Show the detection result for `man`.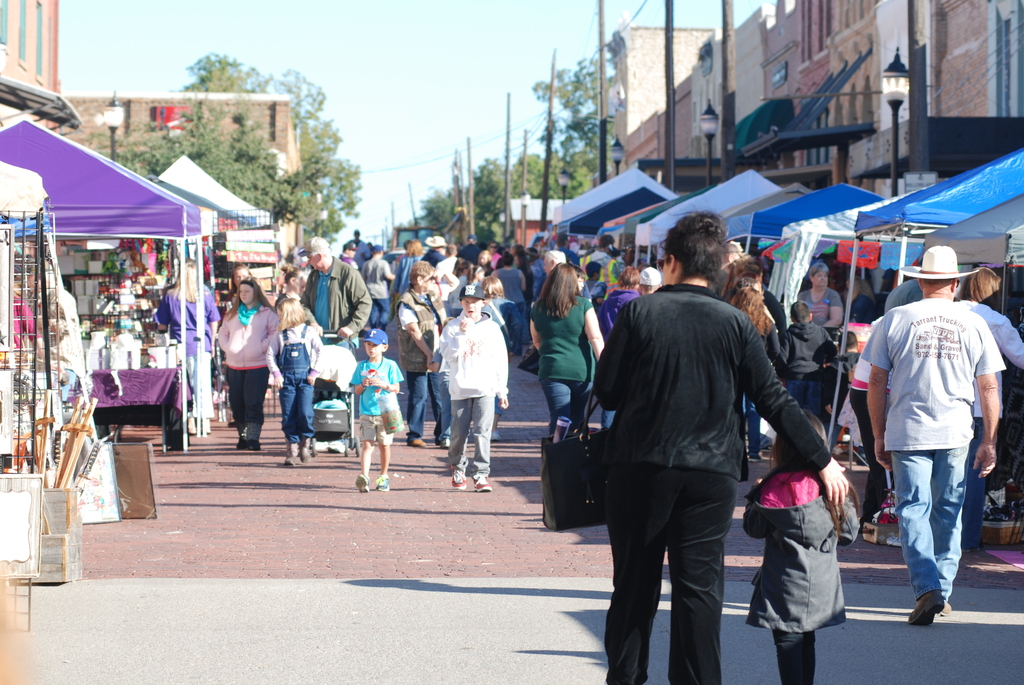
x1=300, y1=235, x2=372, y2=453.
